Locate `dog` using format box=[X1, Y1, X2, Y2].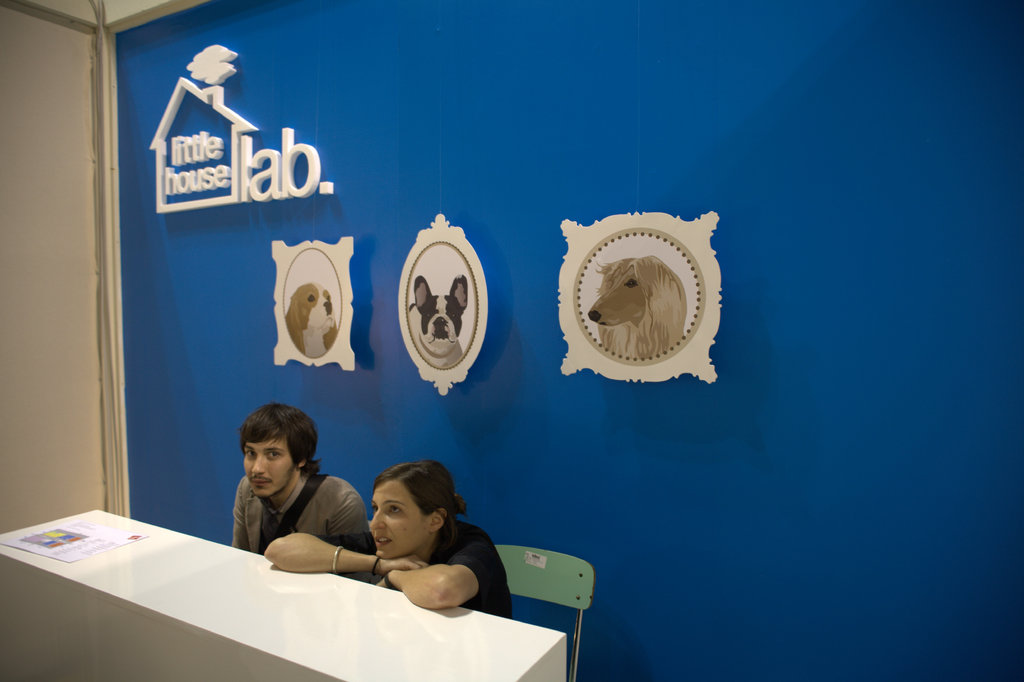
box=[285, 283, 344, 361].
